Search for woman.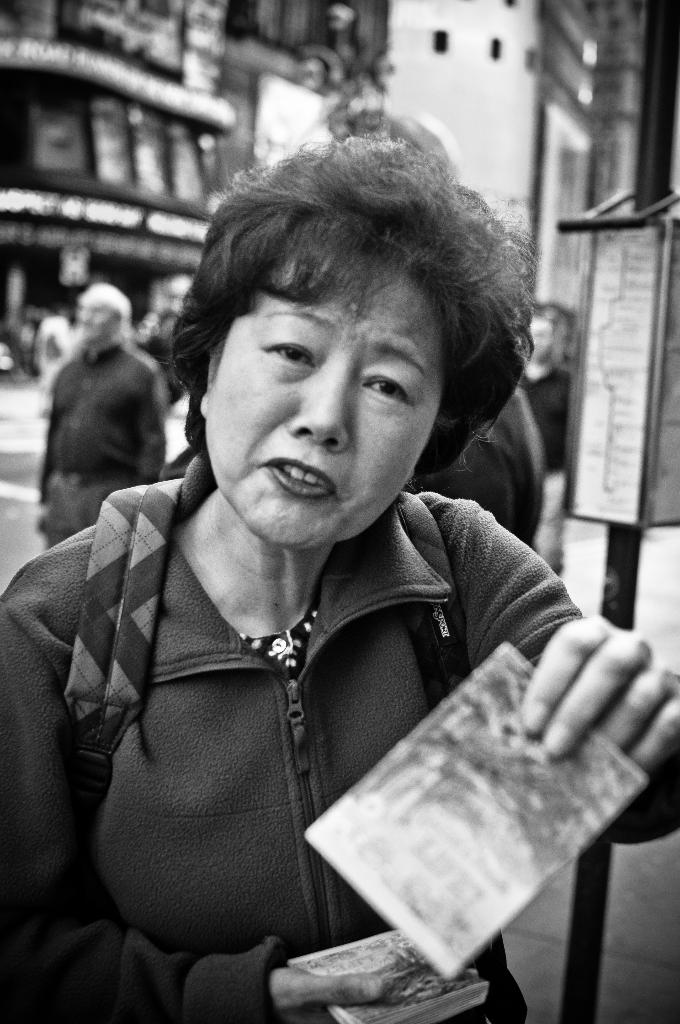
Found at box=[0, 129, 678, 1023].
